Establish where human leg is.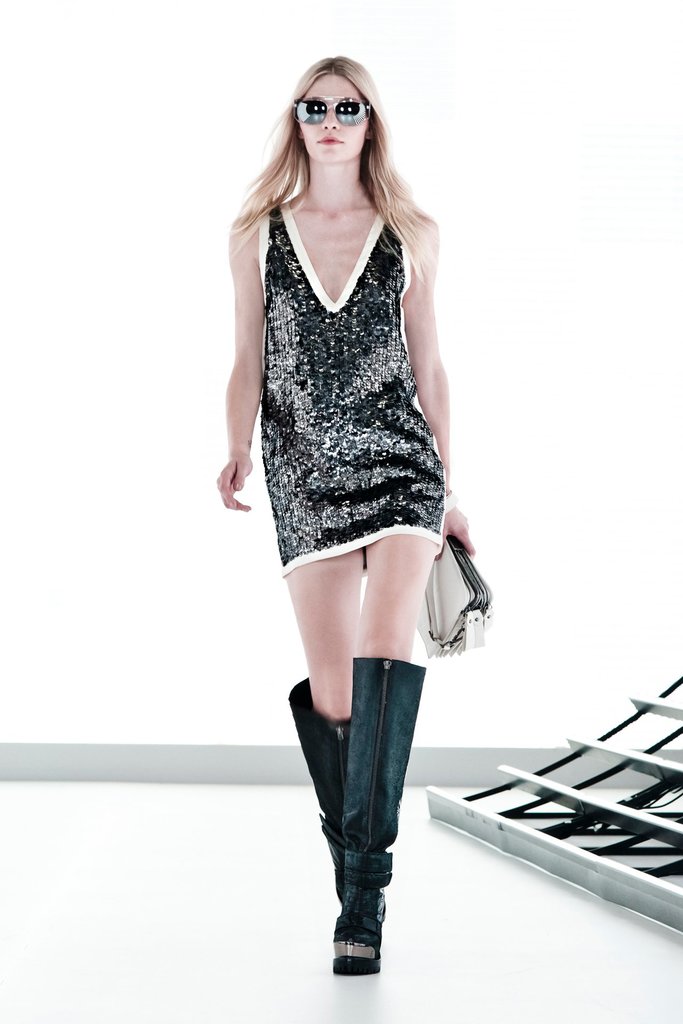
Established at (left=321, top=430, right=443, bottom=975).
